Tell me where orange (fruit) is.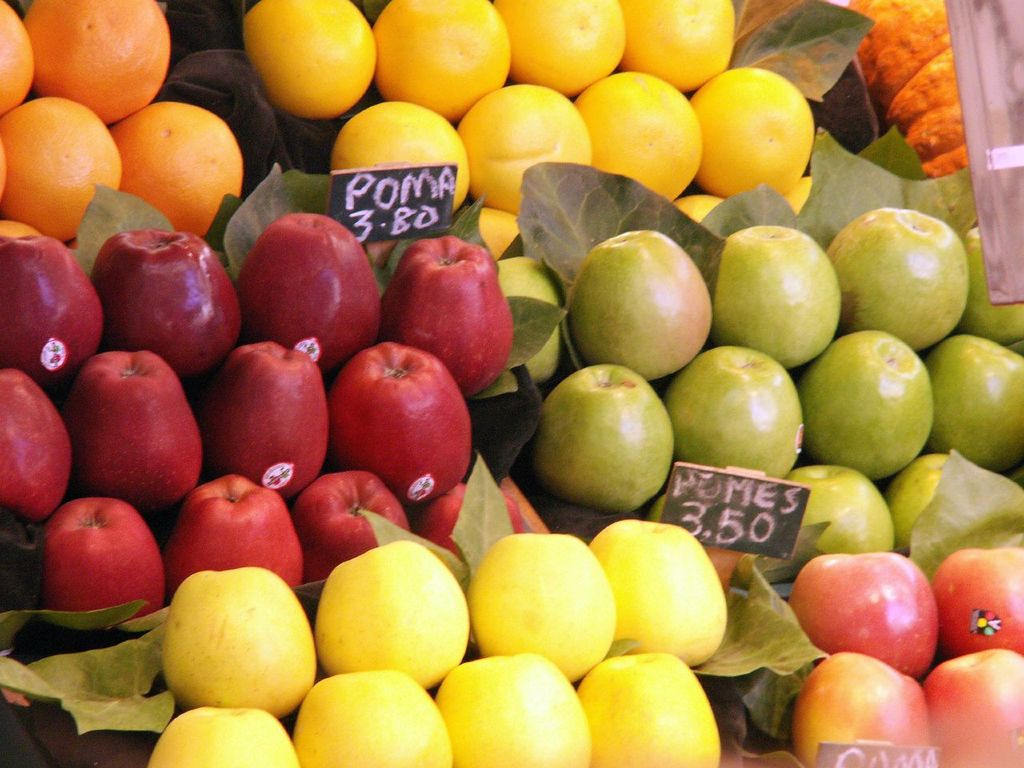
orange (fruit) is at 494 0 610 86.
